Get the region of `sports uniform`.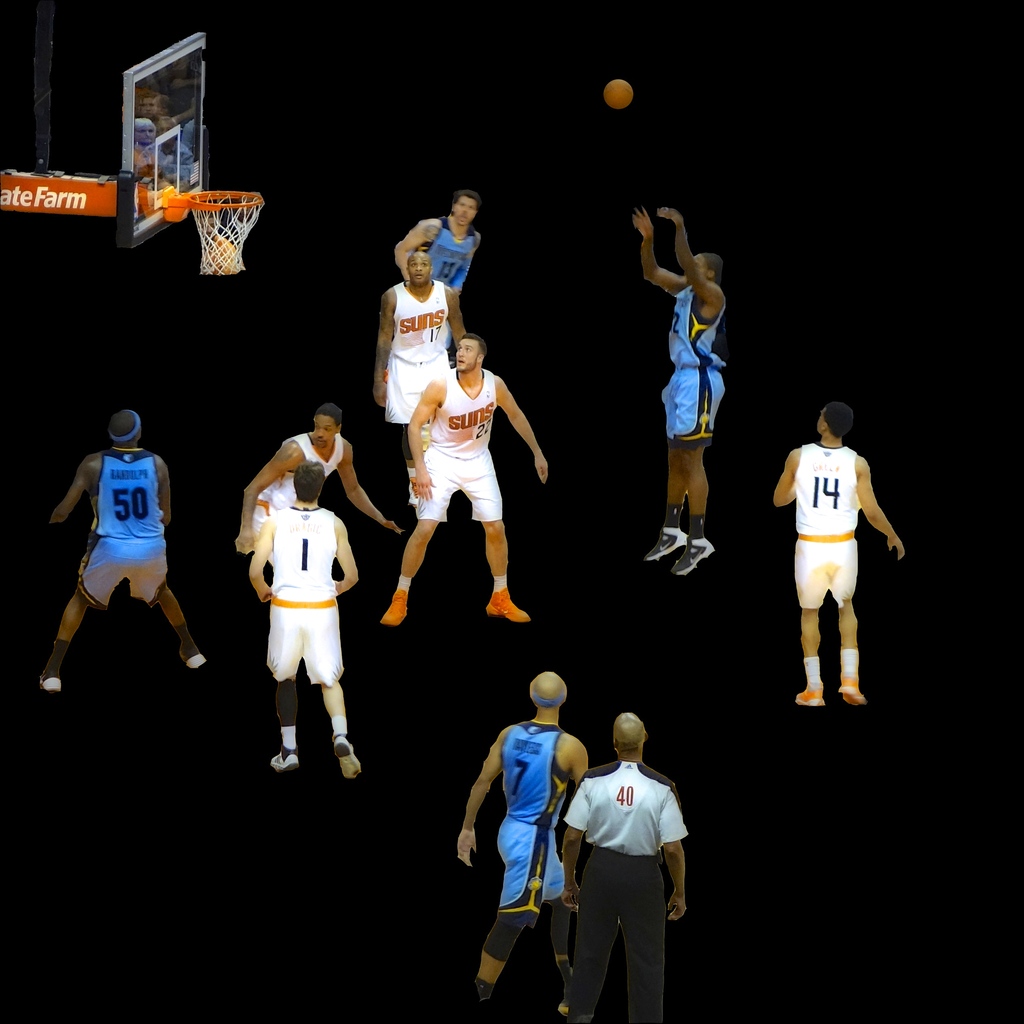
<box>410,367,503,533</box>.
